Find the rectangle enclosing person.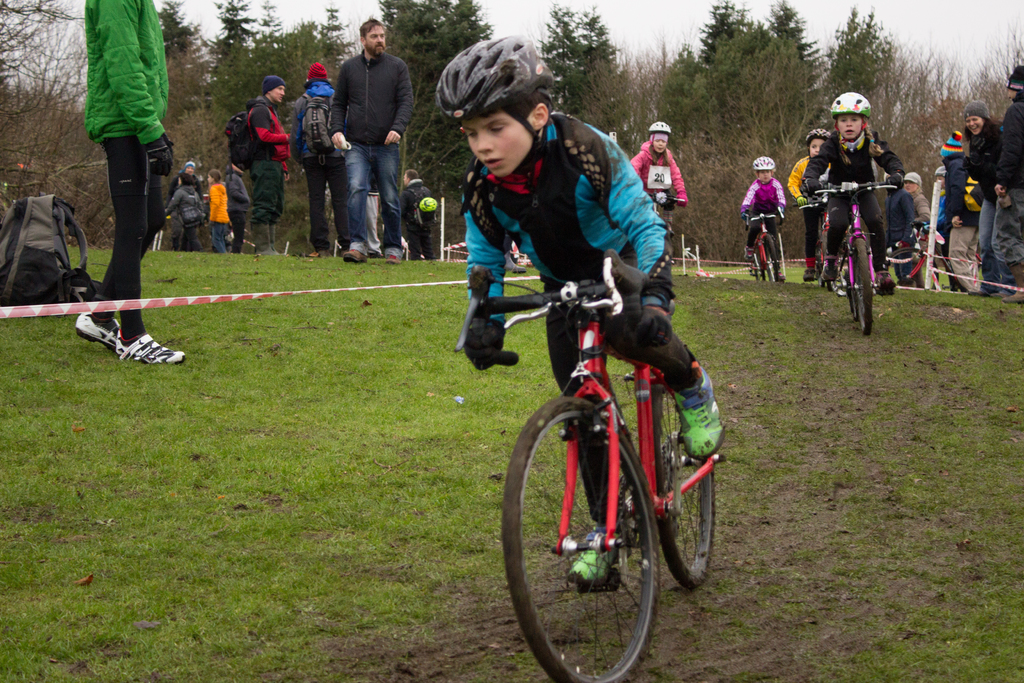
box(936, 122, 988, 288).
